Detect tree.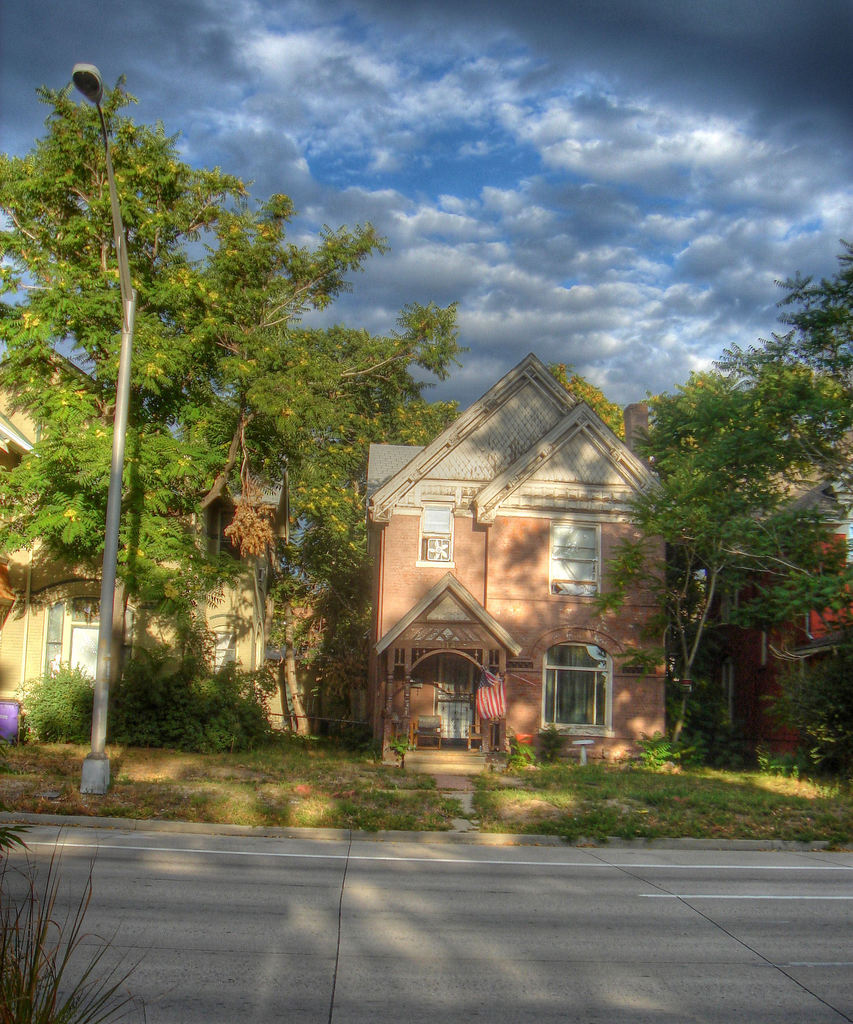
Detected at box=[49, 77, 369, 749].
